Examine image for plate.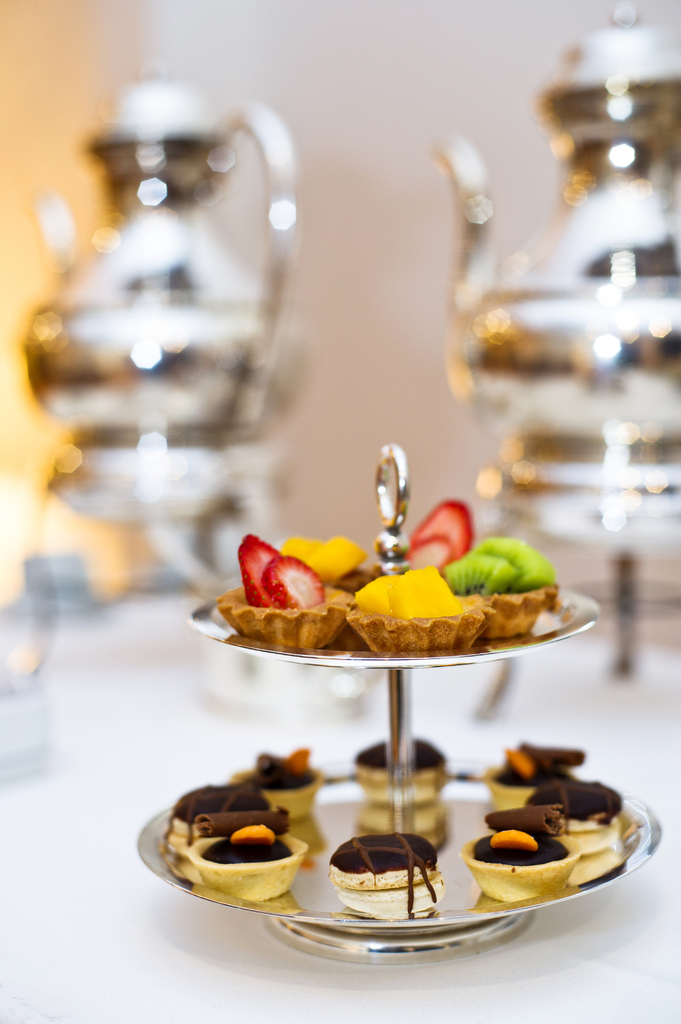
Examination result: box(133, 762, 661, 923).
